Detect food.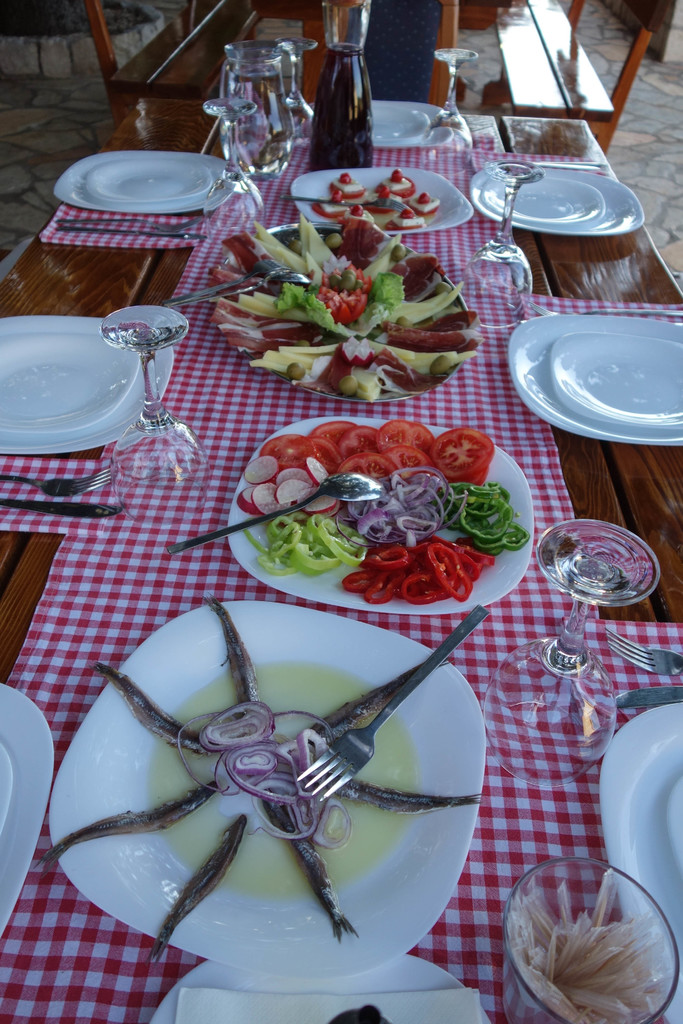
Detected at 211,602,262,707.
